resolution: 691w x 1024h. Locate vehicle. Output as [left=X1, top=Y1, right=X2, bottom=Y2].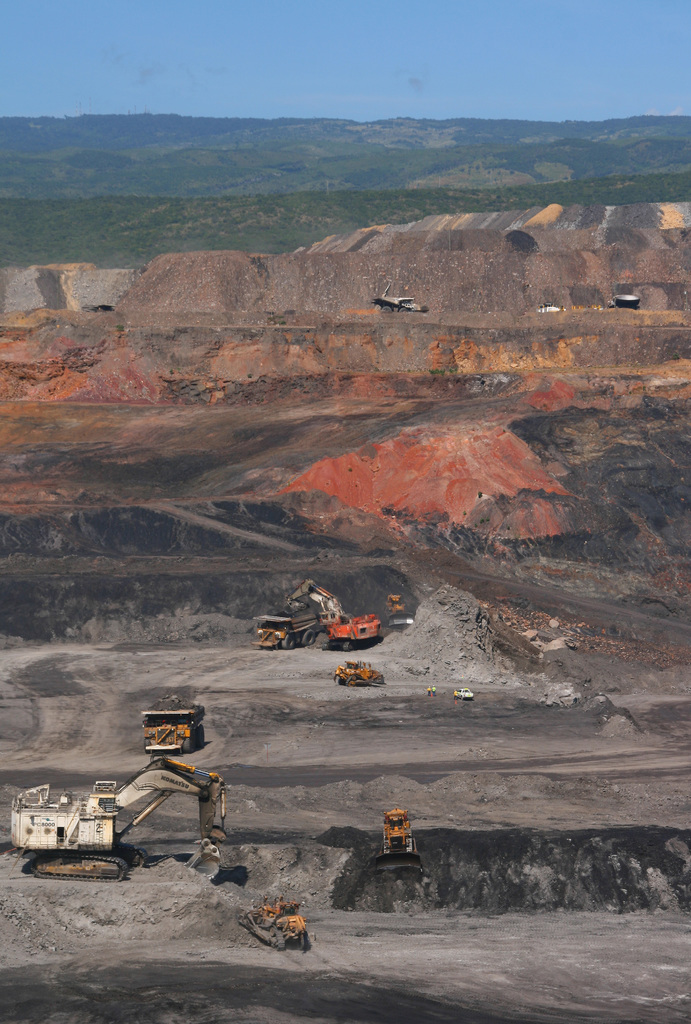
[left=253, top=582, right=321, bottom=650].
